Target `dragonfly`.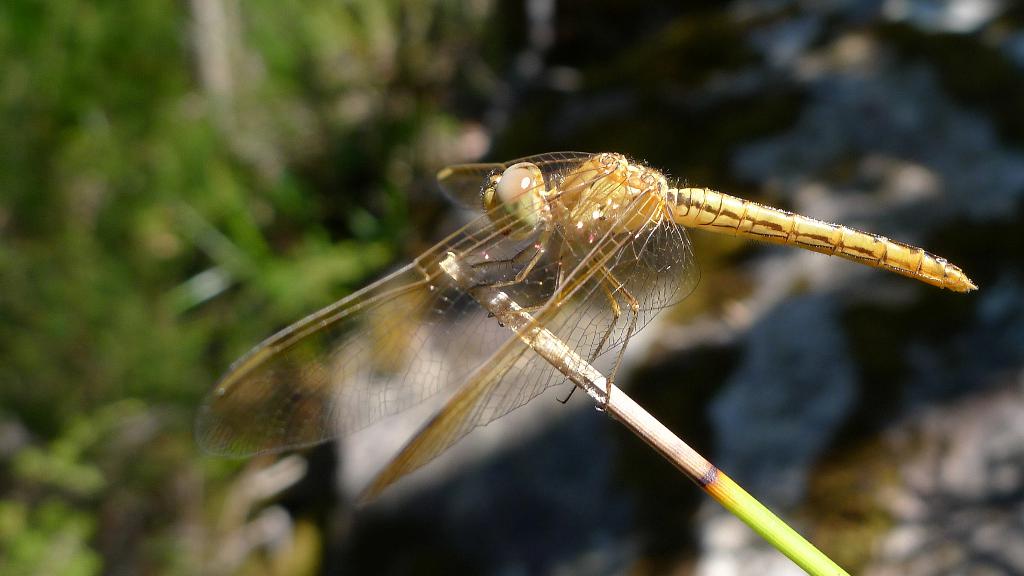
Target region: BBox(191, 155, 978, 507).
